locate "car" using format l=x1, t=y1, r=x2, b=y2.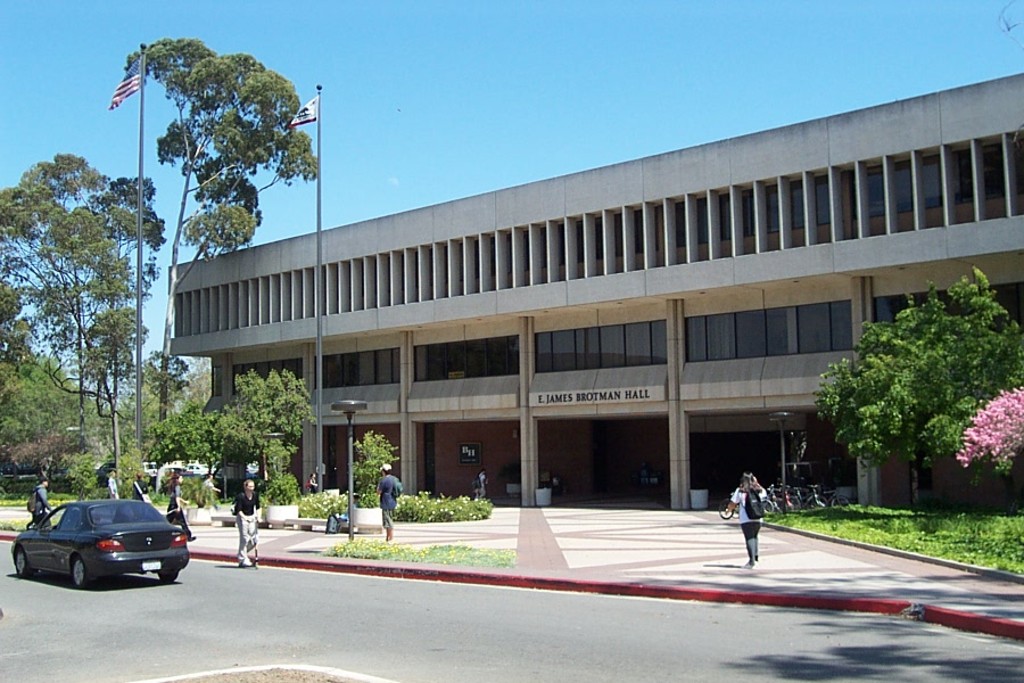
l=8, t=496, r=197, b=593.
